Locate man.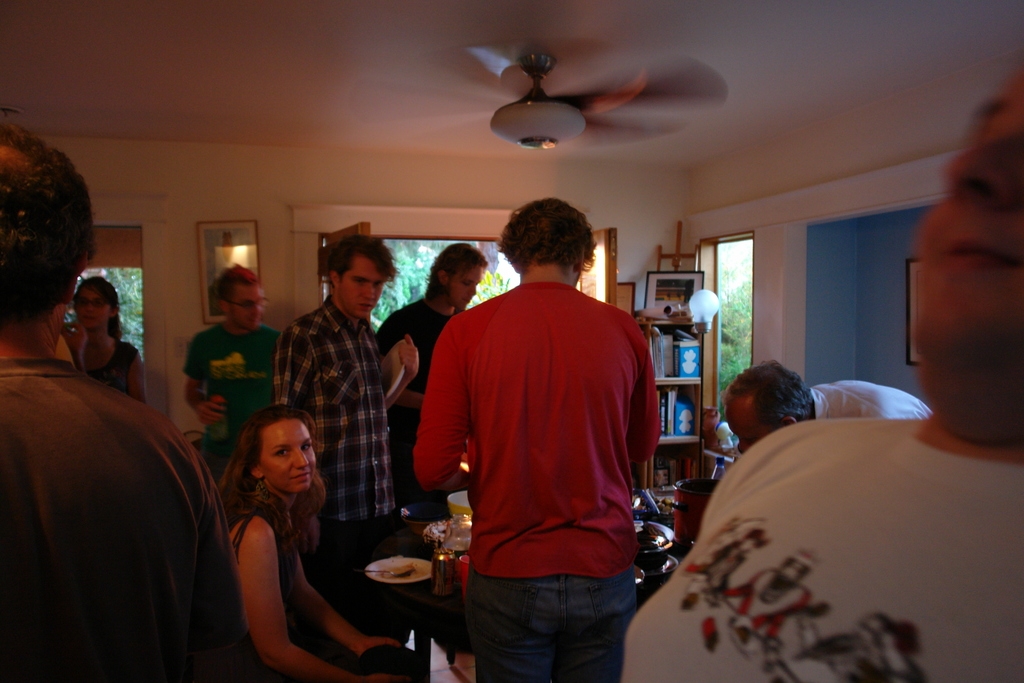
Bounding box: (left=620, top=52, right=1021, bottom=682).
